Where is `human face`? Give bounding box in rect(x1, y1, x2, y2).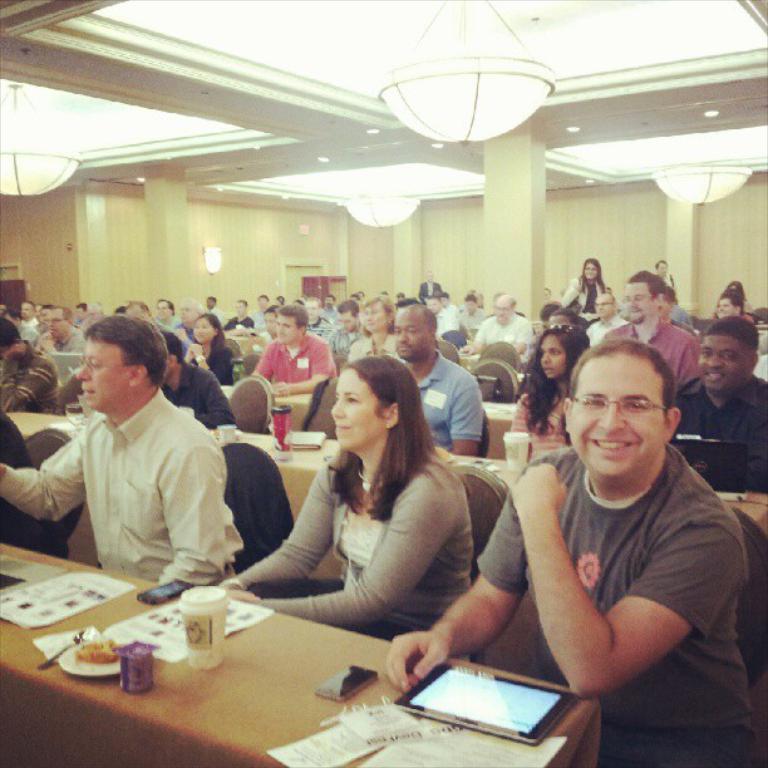
rect(558, 353, 666, 483).
